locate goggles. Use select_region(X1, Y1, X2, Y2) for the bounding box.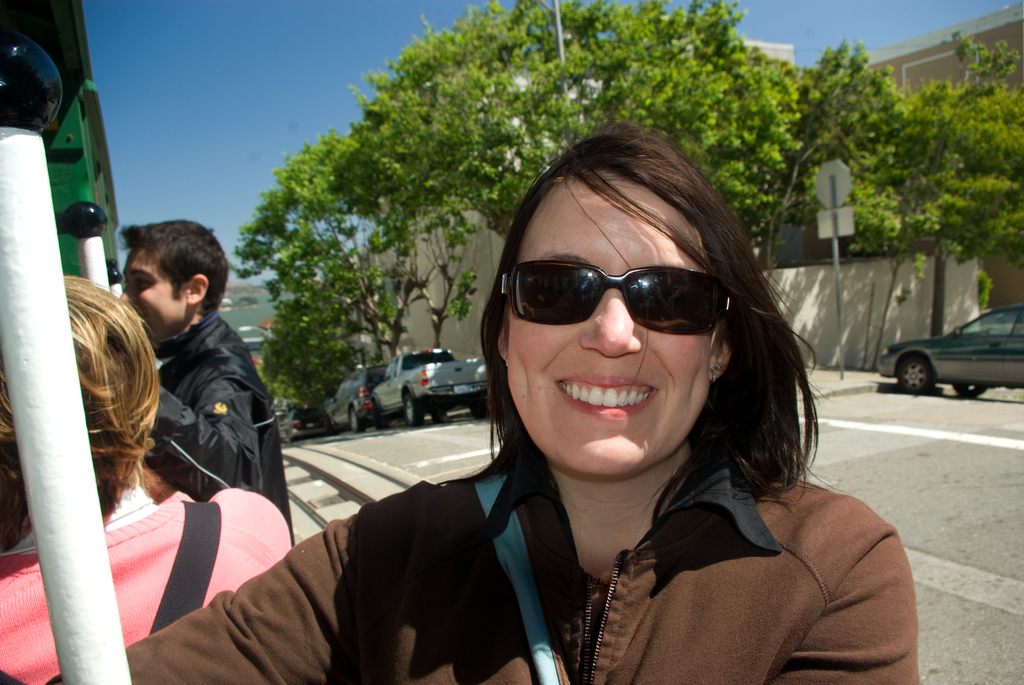
select_region(488, 260, 745, 339).
